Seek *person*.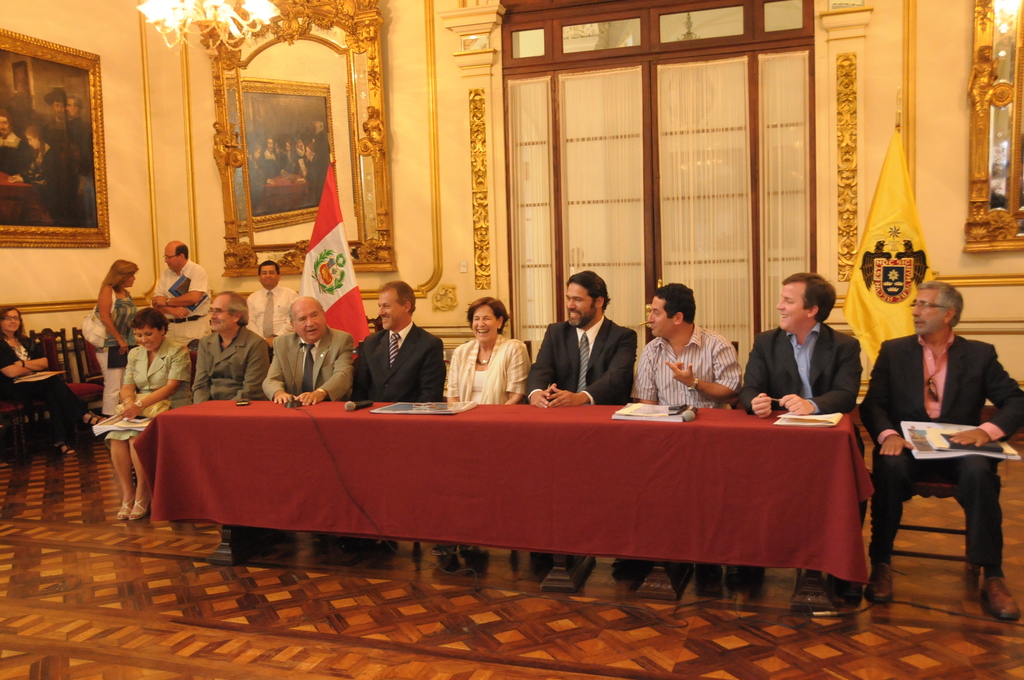
left=523, top=266, right=637, bottom=406.
